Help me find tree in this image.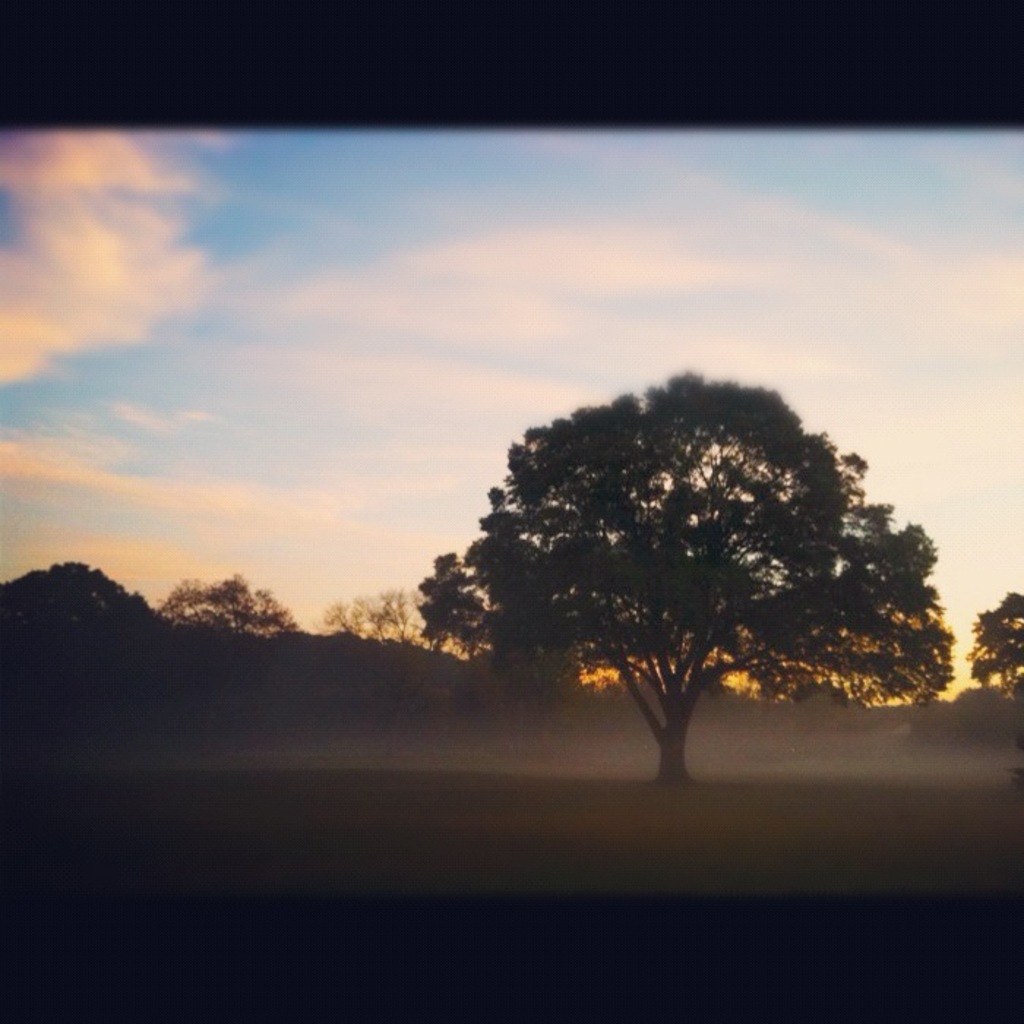
Found it: [x1=316, y1=582, x2=471, y2=657].
